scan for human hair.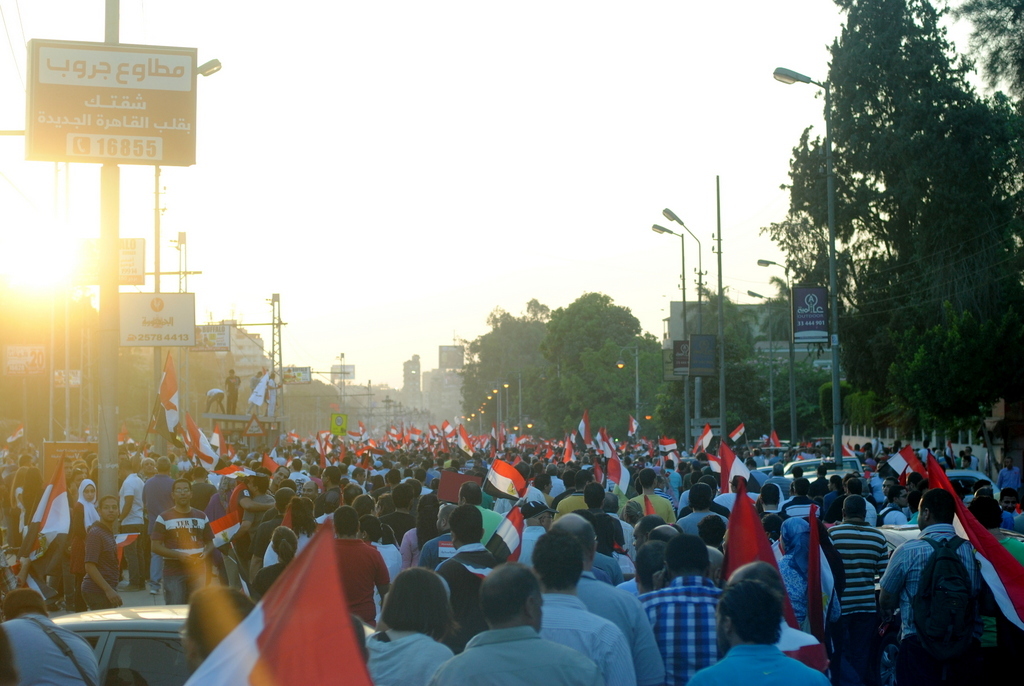
Scan result: select_region(477, 562, 544, 626).
